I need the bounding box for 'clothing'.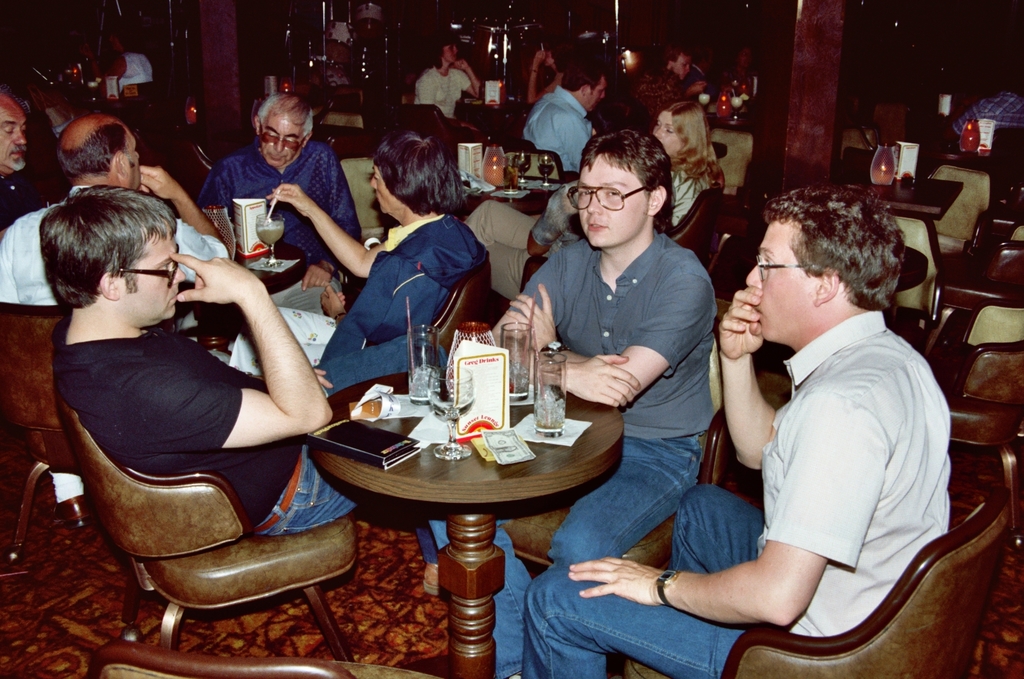
Here it is: [left=519, top=307, right=953, bottom=678].
